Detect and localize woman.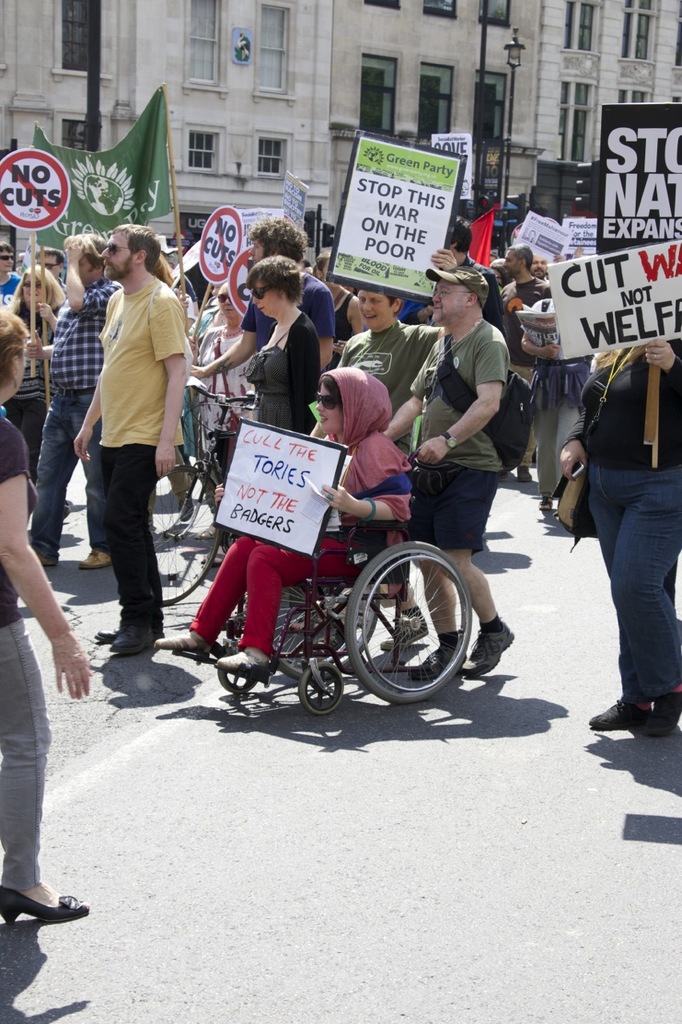
Localized at box=[156, 363, 423, 674].
